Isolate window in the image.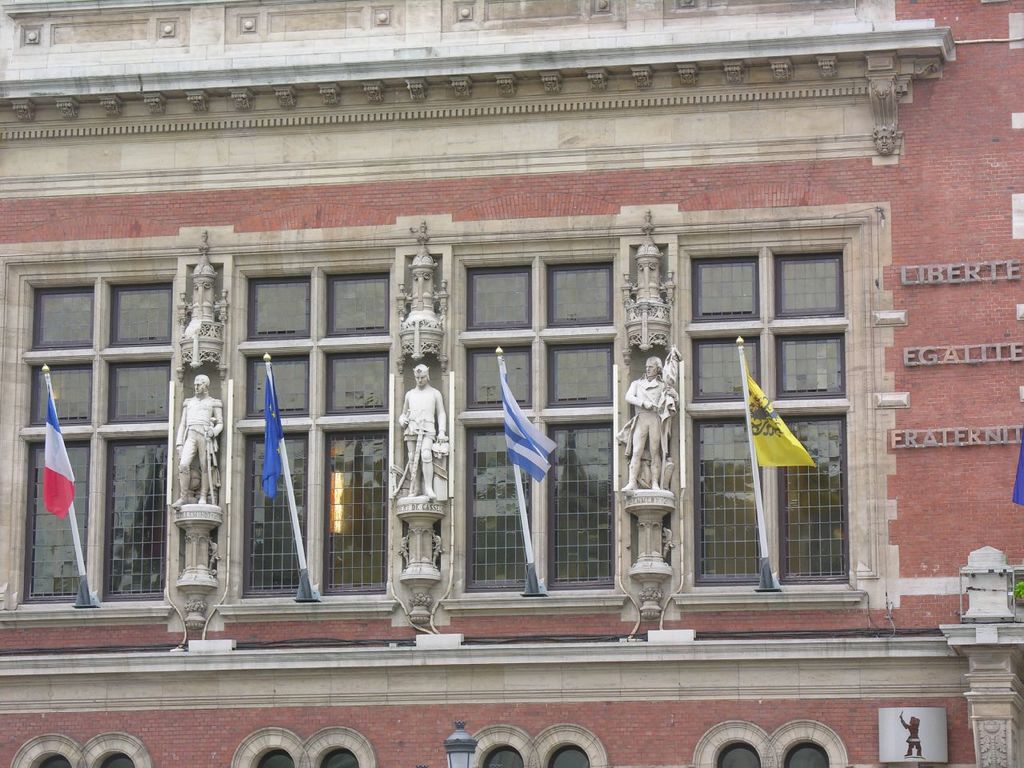
Isolated region: rect(229, 729, 373, 767).
